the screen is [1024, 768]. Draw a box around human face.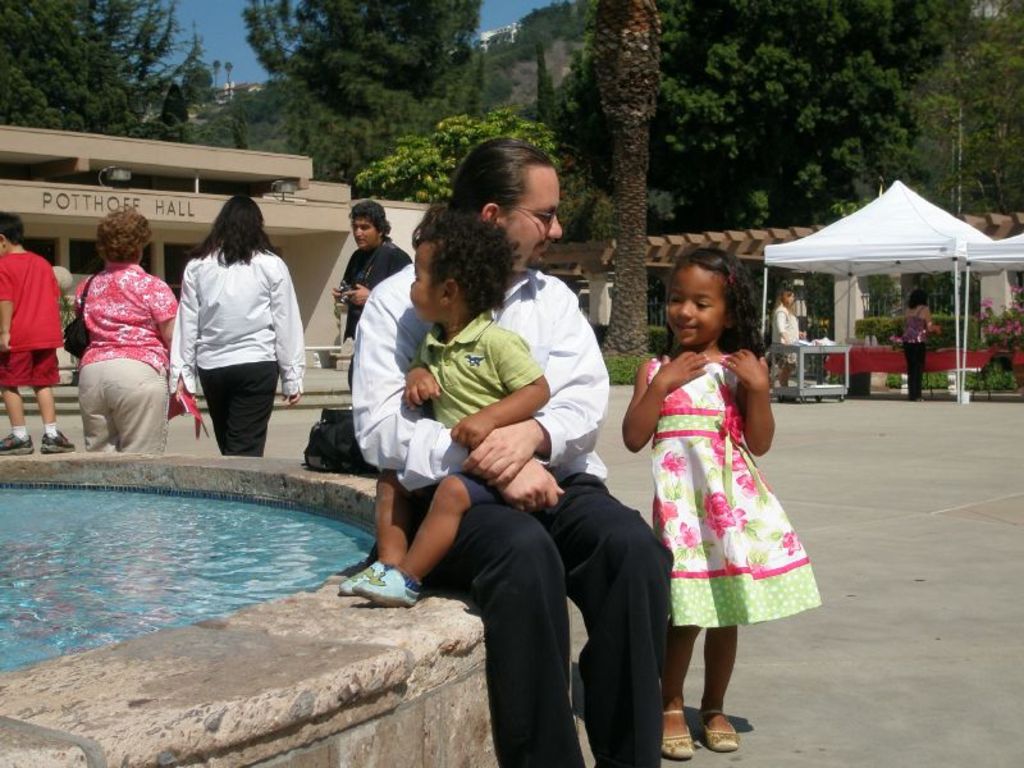
locate(666, 265, 724, 348).
